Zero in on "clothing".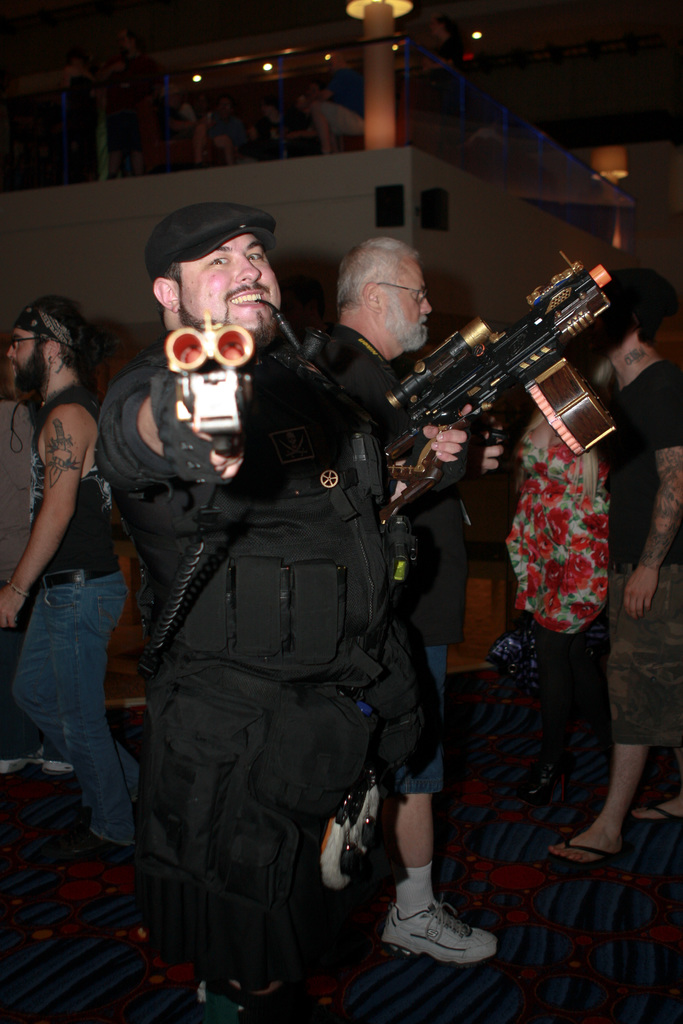
Zeroed in: {"x1": 96, "y1": 333, "x2": 417, "y2": 1023}.
